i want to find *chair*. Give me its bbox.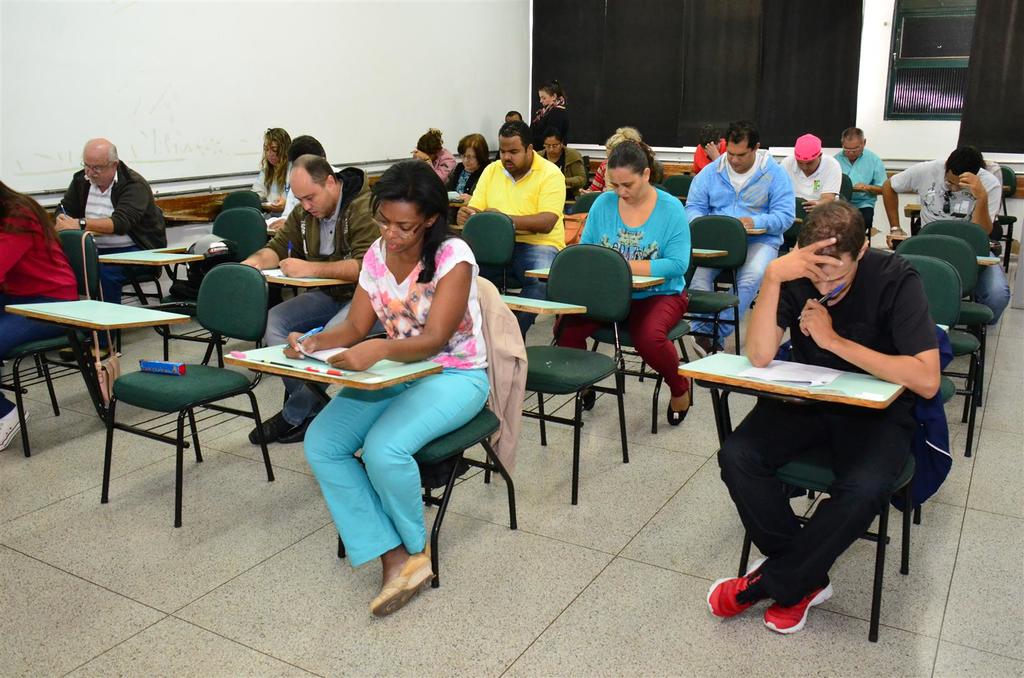
(left=666, top=175, right=696, bottom=203).
